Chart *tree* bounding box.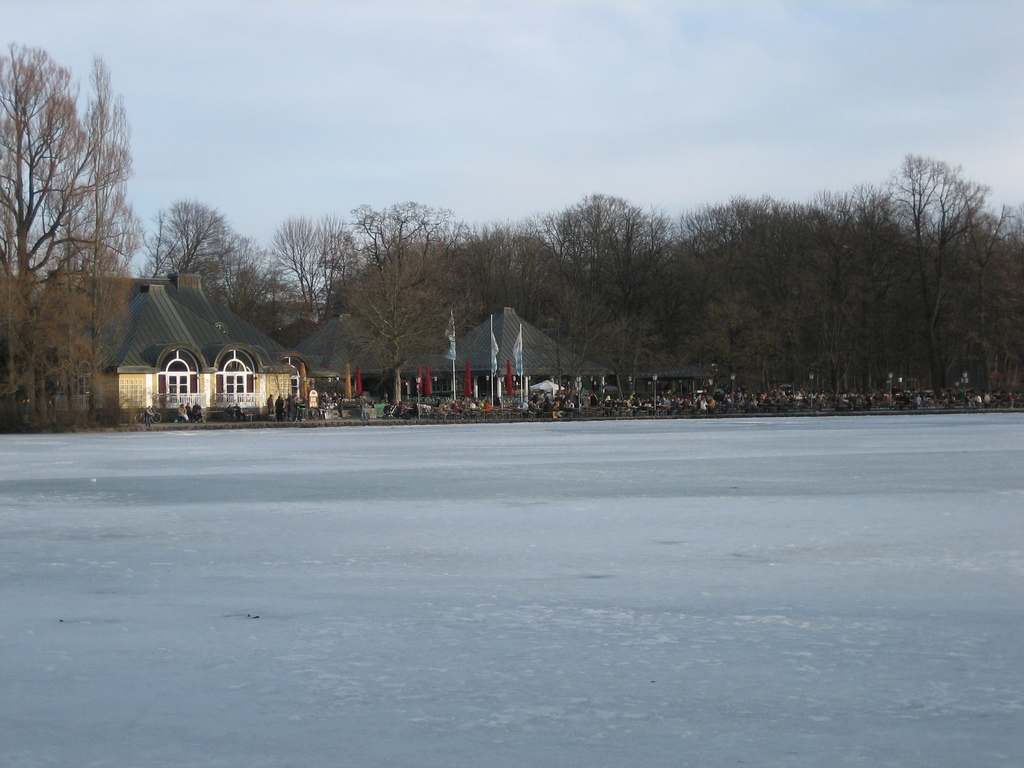
Charted: box=[75, 54, 118, 428].
